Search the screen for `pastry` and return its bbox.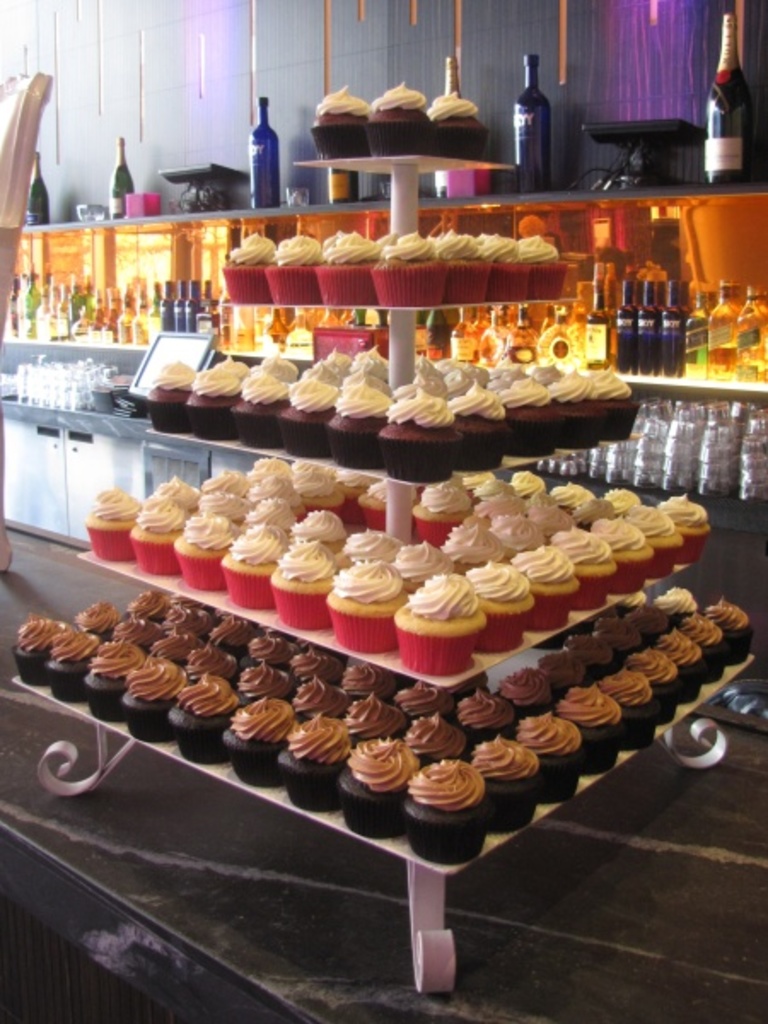
Found: <box>12,613,82,686</box>.
